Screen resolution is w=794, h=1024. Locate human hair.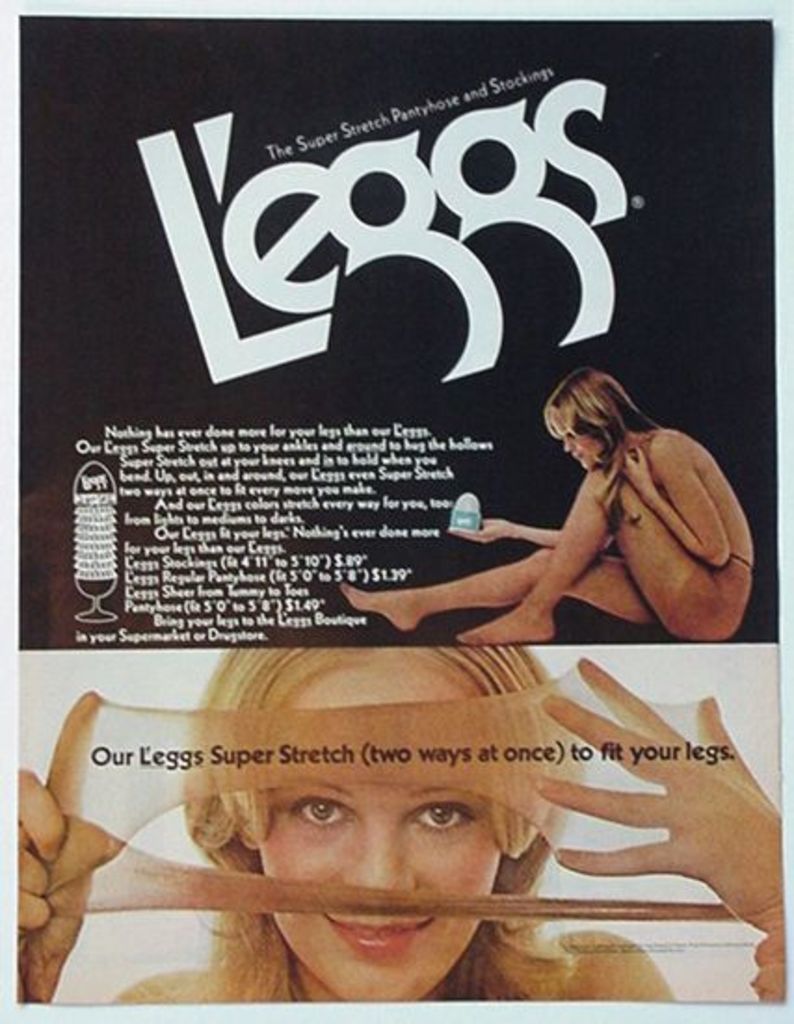
69 632 759 974.
